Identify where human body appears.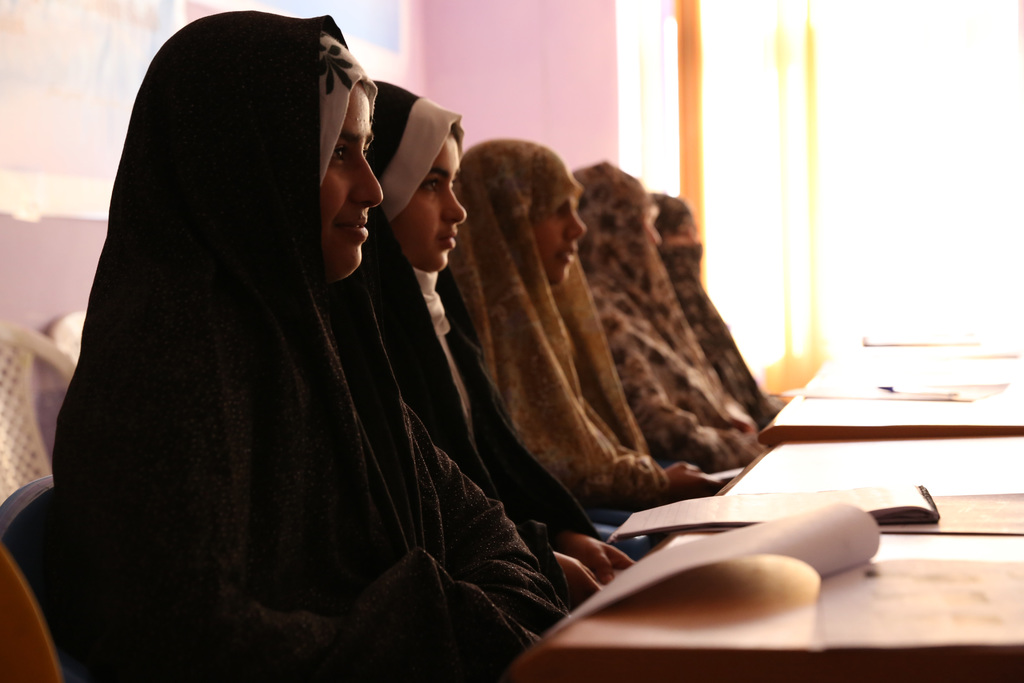
Appears at 435:133:726:507.
